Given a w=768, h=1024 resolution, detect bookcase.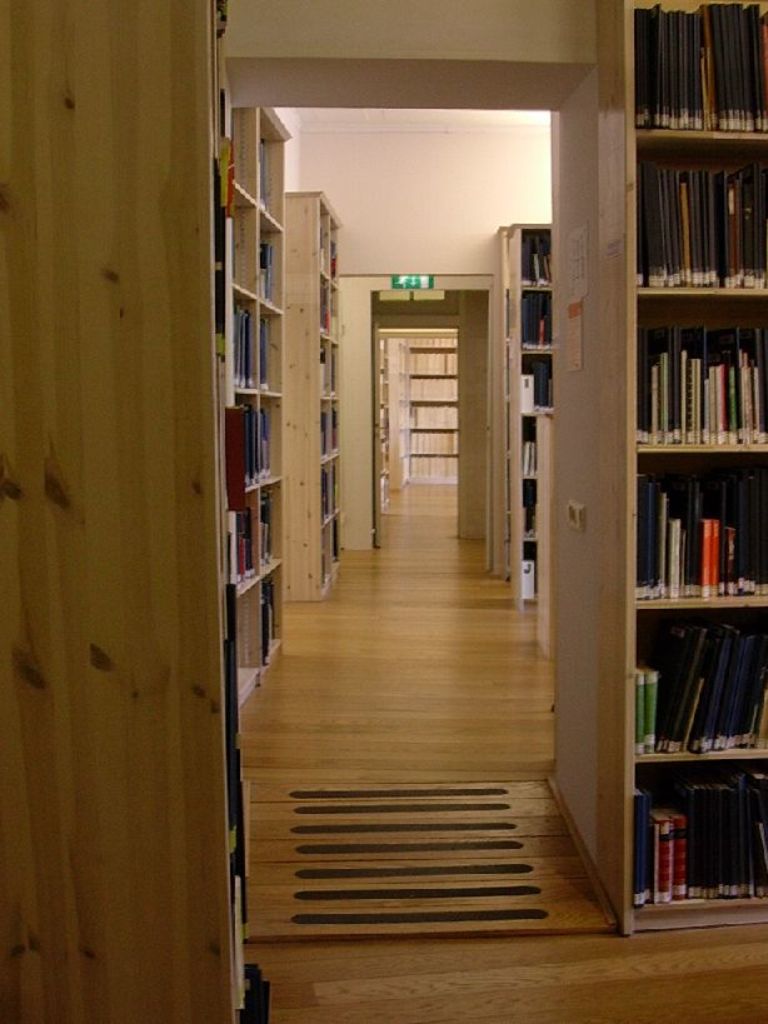
(left=627, top=0, right=767, bottom=934).
